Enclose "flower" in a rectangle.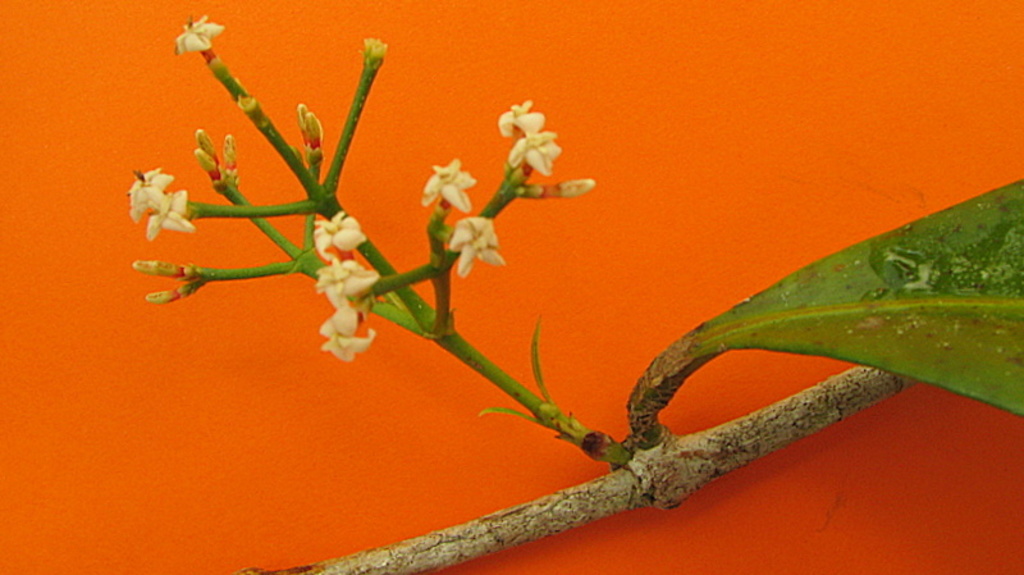
(left=420, top=152, right=474, bottom=211).
